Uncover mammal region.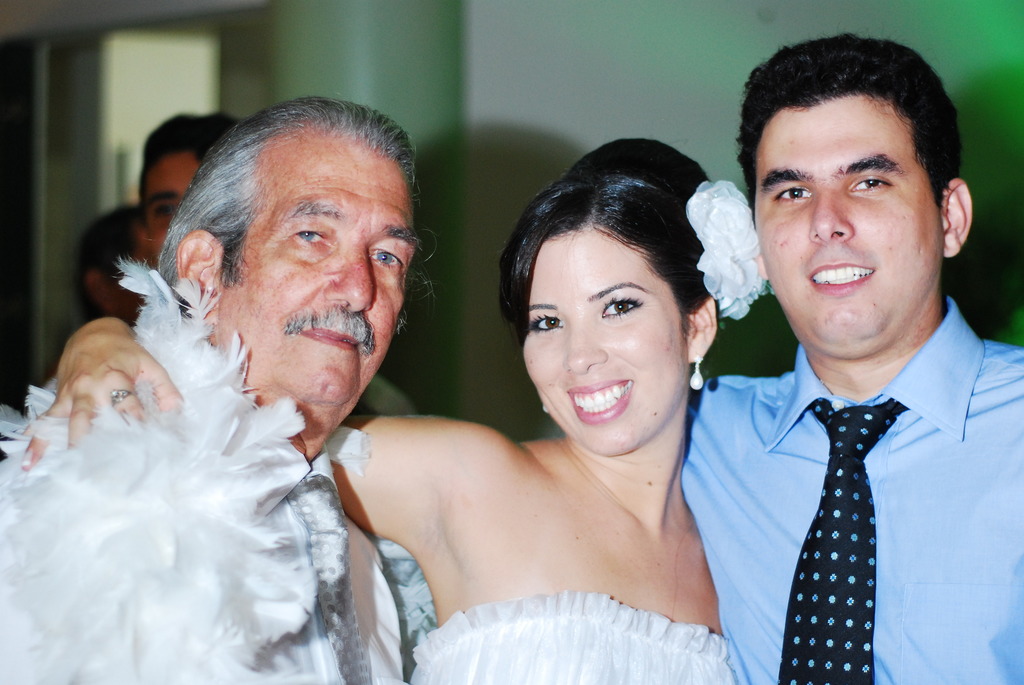
Uncovered: left=73, top=203, right=148, bottom=325.
